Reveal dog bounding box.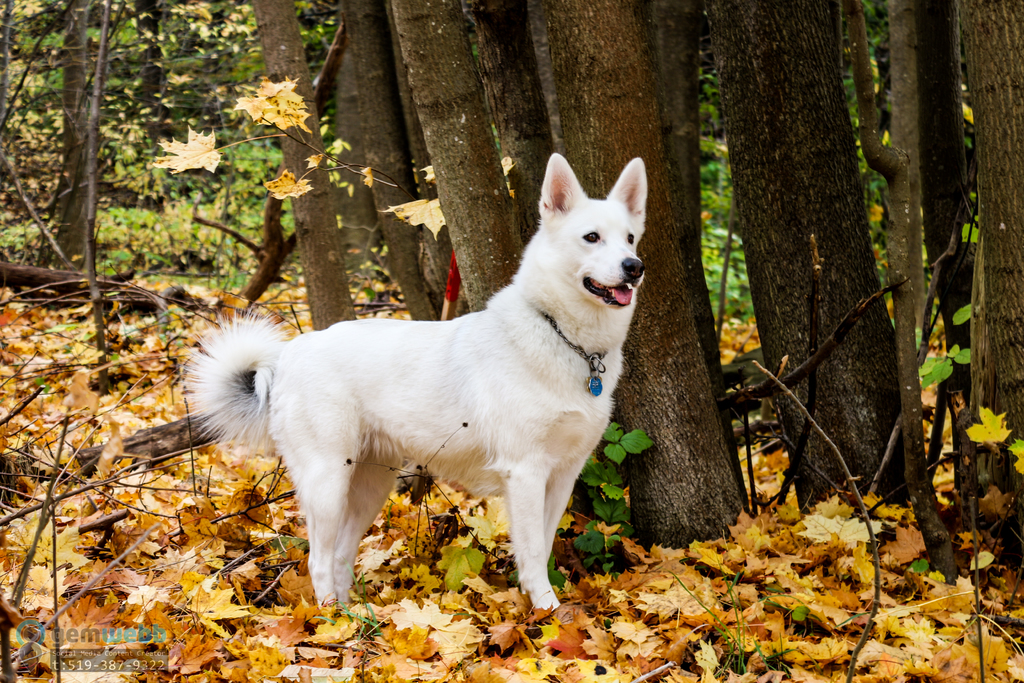
Revealed: 175,152,650,613.
